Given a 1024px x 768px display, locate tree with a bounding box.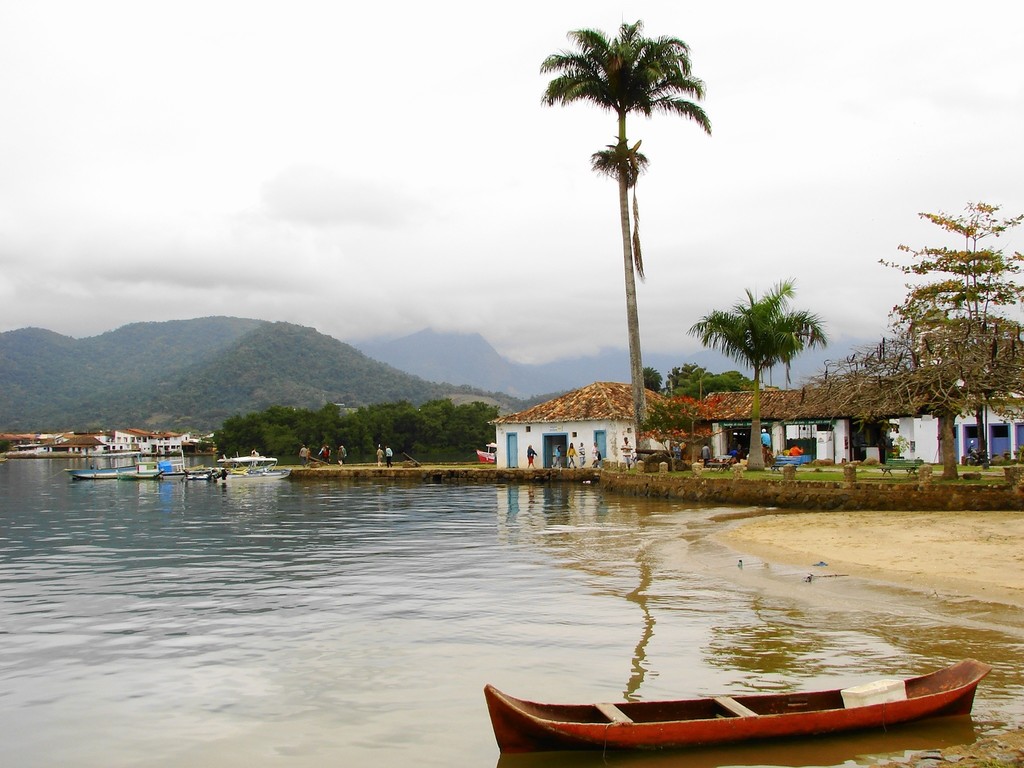
Located: Rect(867, 175, 1011, 479).
